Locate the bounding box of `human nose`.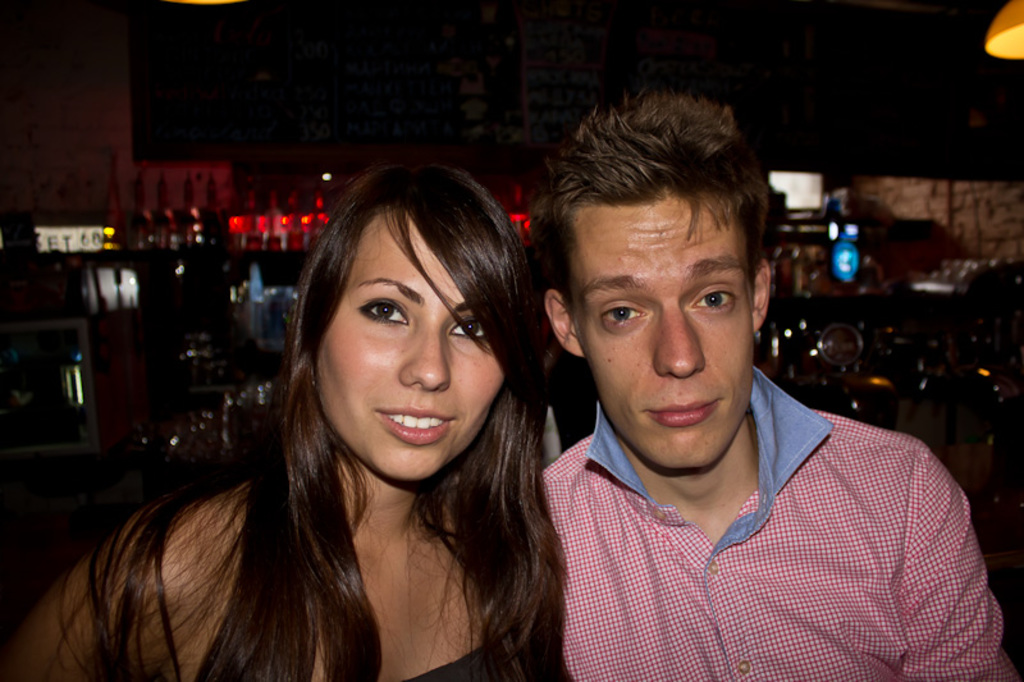
Bounding box: rect(398, 322, 453, 394).
